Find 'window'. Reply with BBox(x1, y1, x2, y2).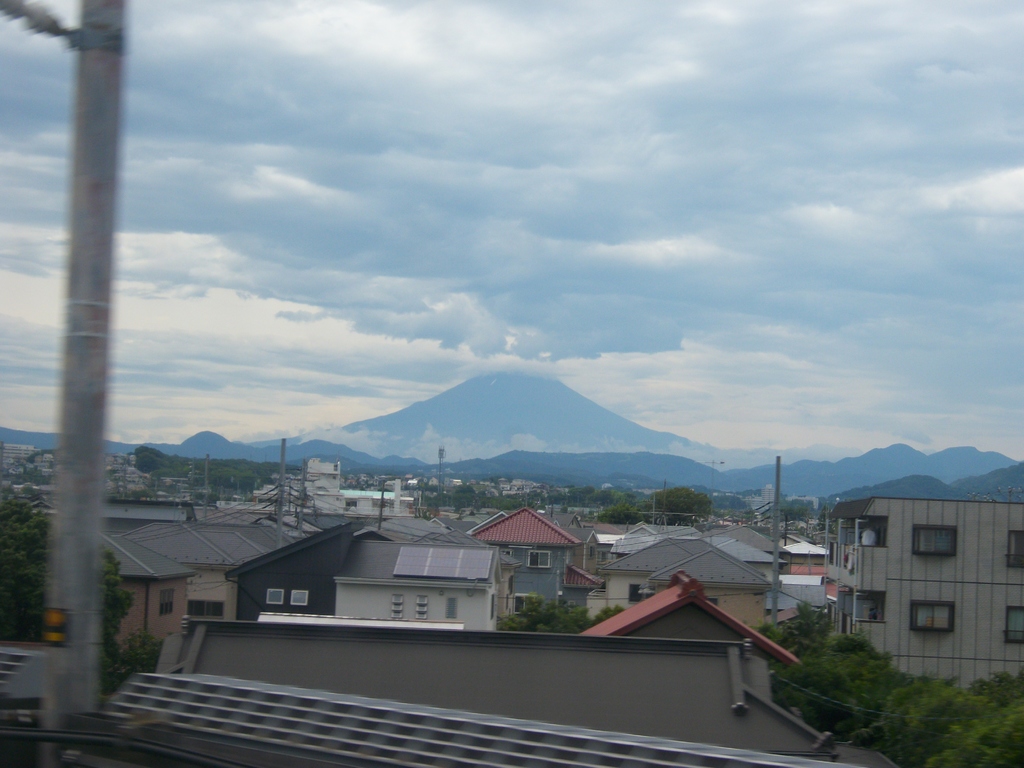
BBox(391, 597, 402, 618).
